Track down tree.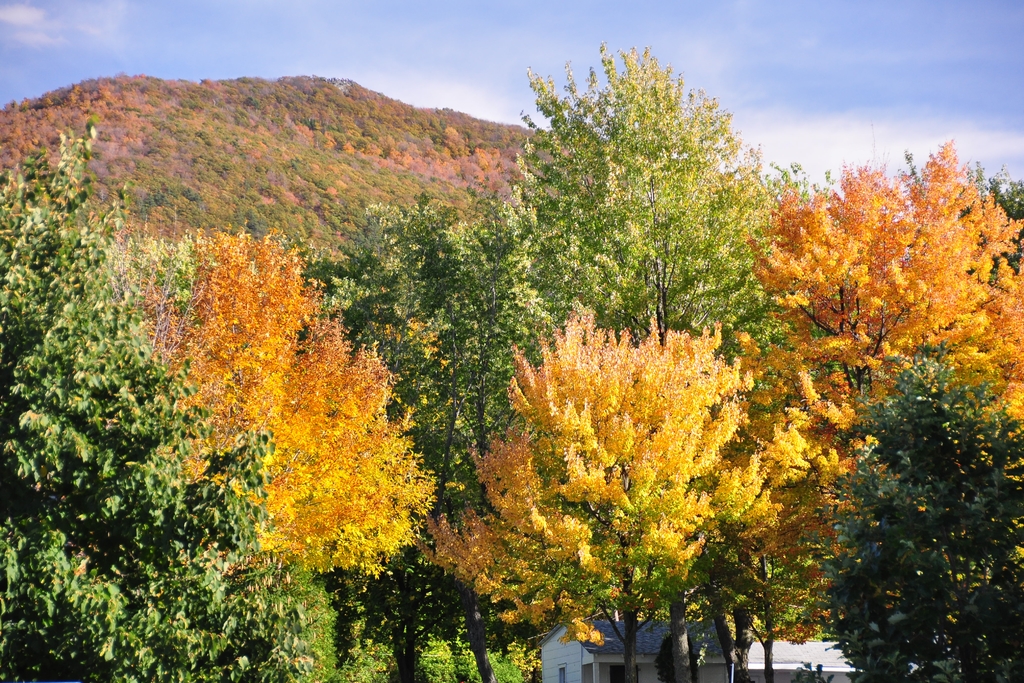
Tracked to [x1=500, y1=52, x2=779, y2=357].
